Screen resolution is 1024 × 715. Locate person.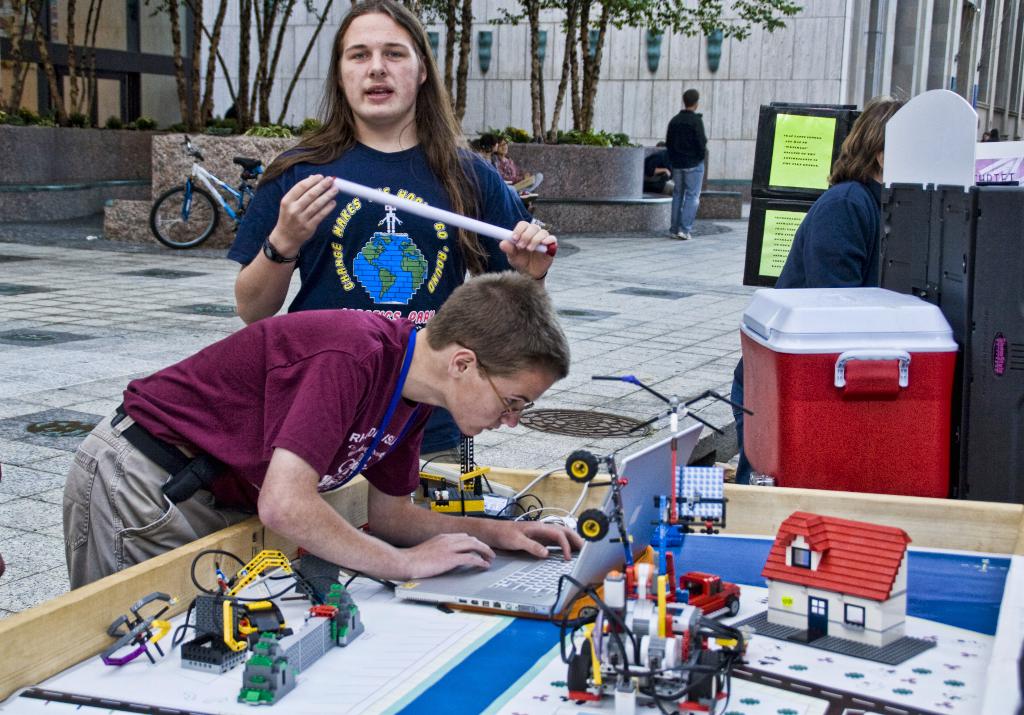
664 87 707 242.
